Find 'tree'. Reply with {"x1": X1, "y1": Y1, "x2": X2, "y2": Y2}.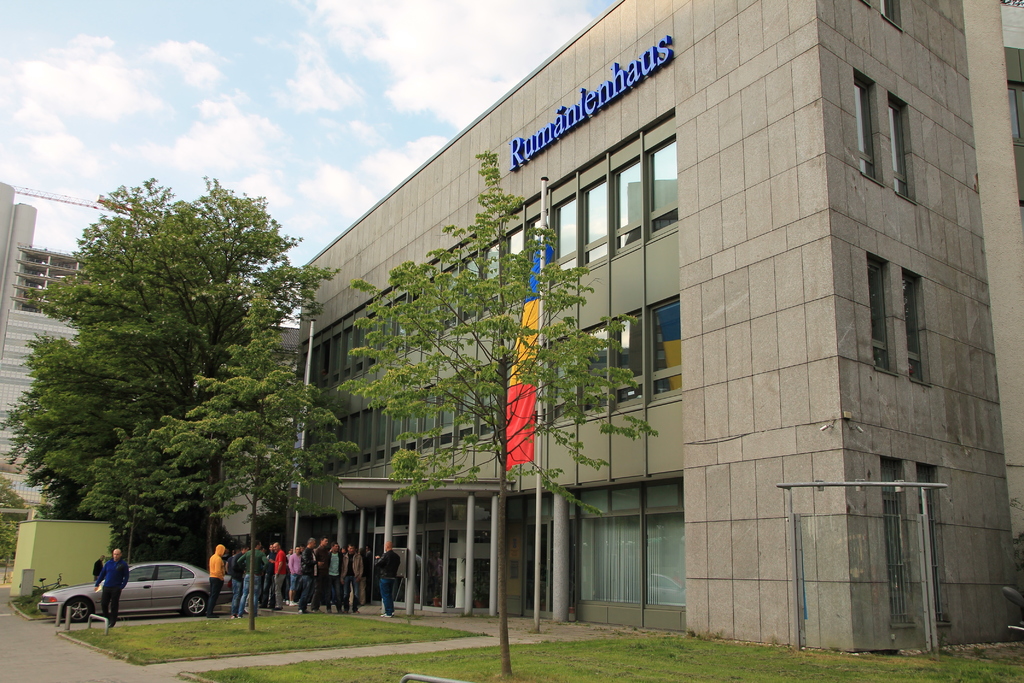
{"x1": 336, "y1": 147, "x2": 659, "y2": 676}.
